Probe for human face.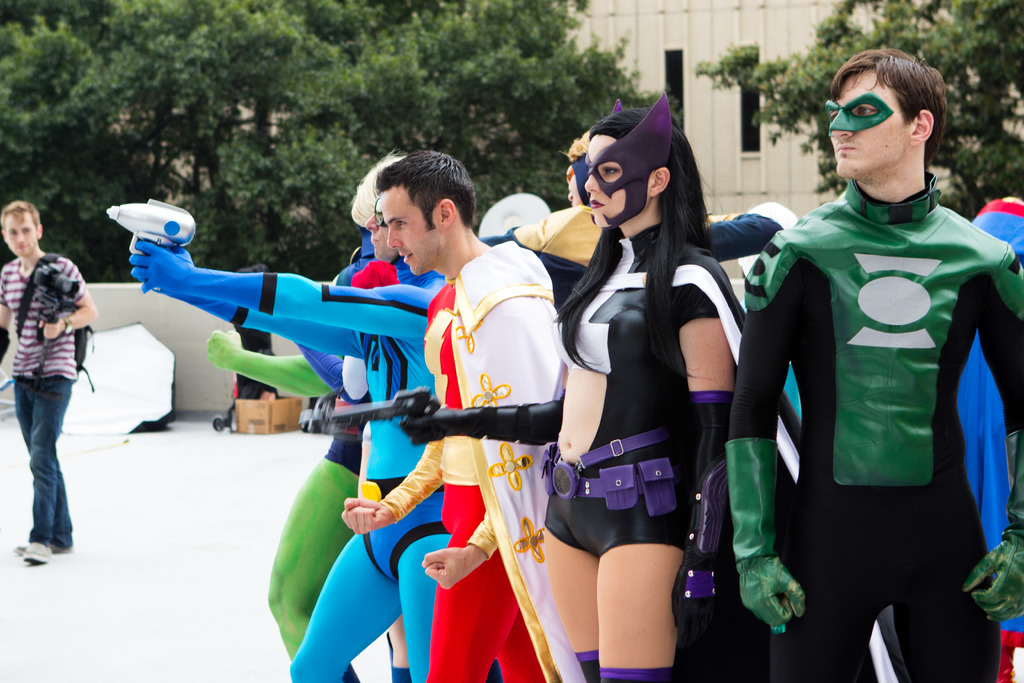
Probe result: (5, 217, 36, 255).
